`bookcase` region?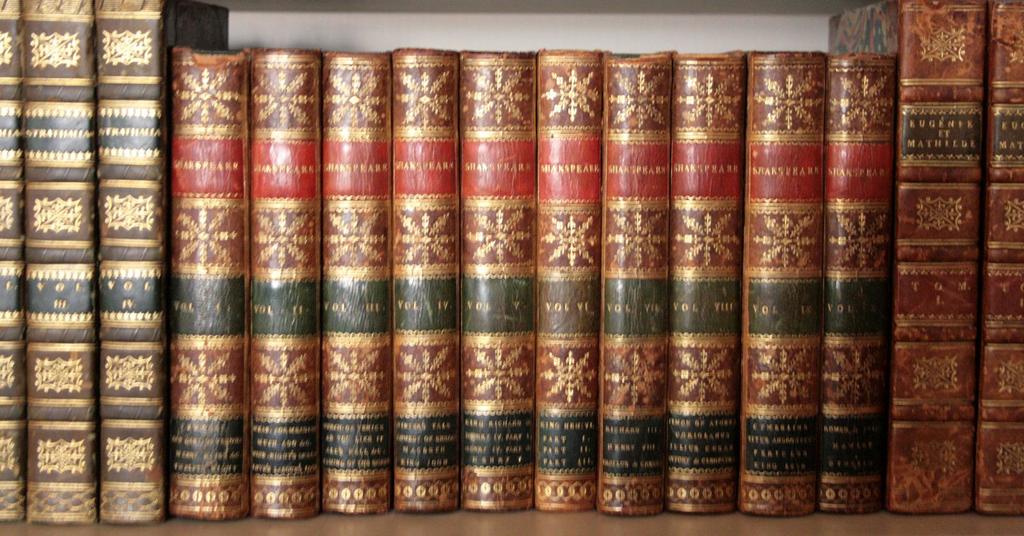
left=0, top=0, right=1023, bottom=535
